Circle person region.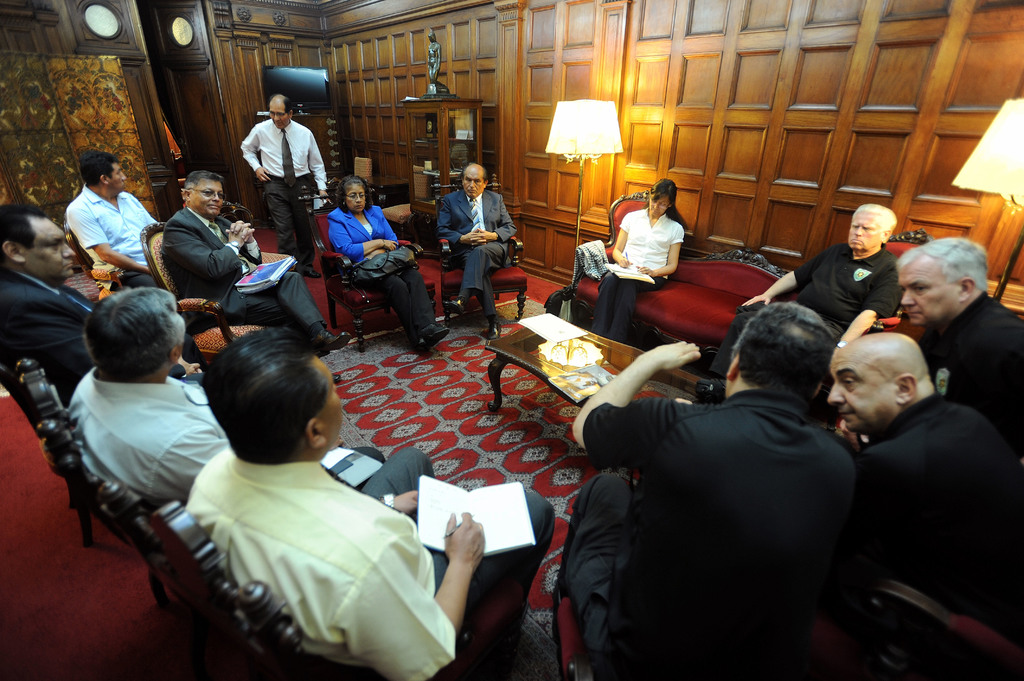
Region: BBox(50, 290, 388, 497).
